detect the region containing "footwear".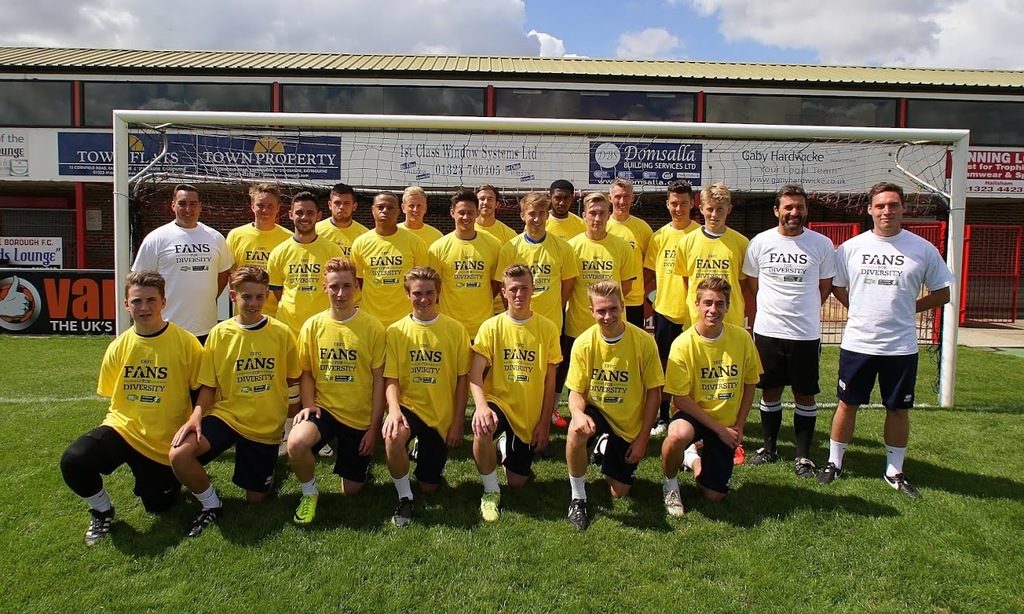
left=747, top=449, right=776, bottom=464.
